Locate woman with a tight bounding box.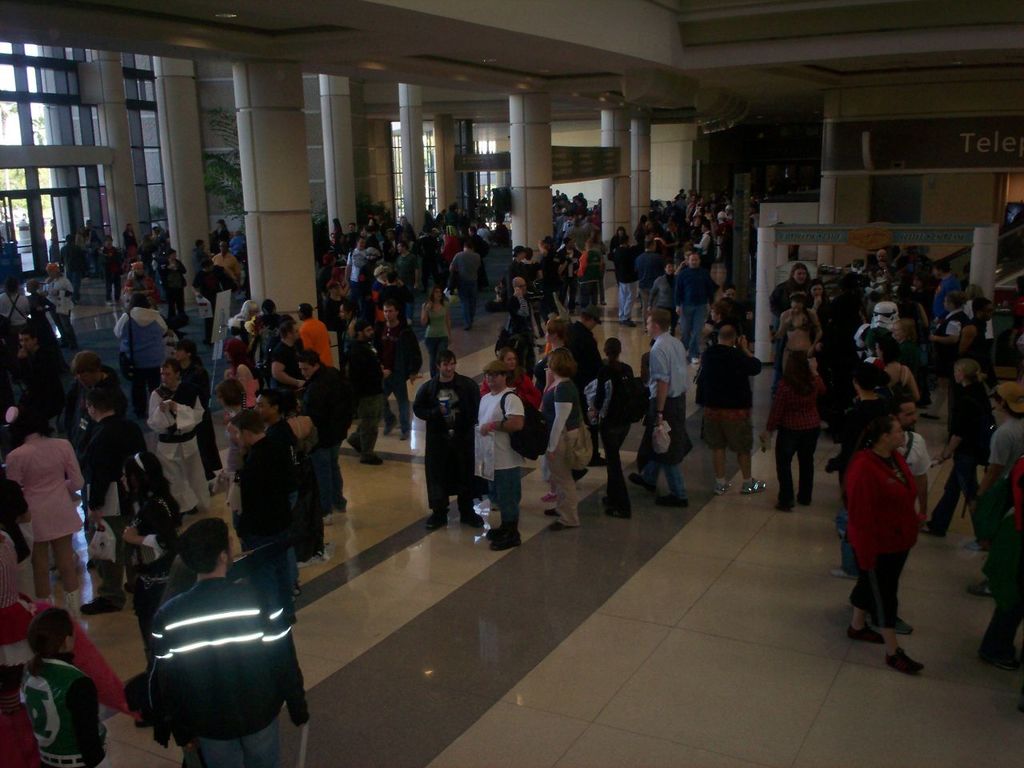
region(487, 273, 545, 344).
